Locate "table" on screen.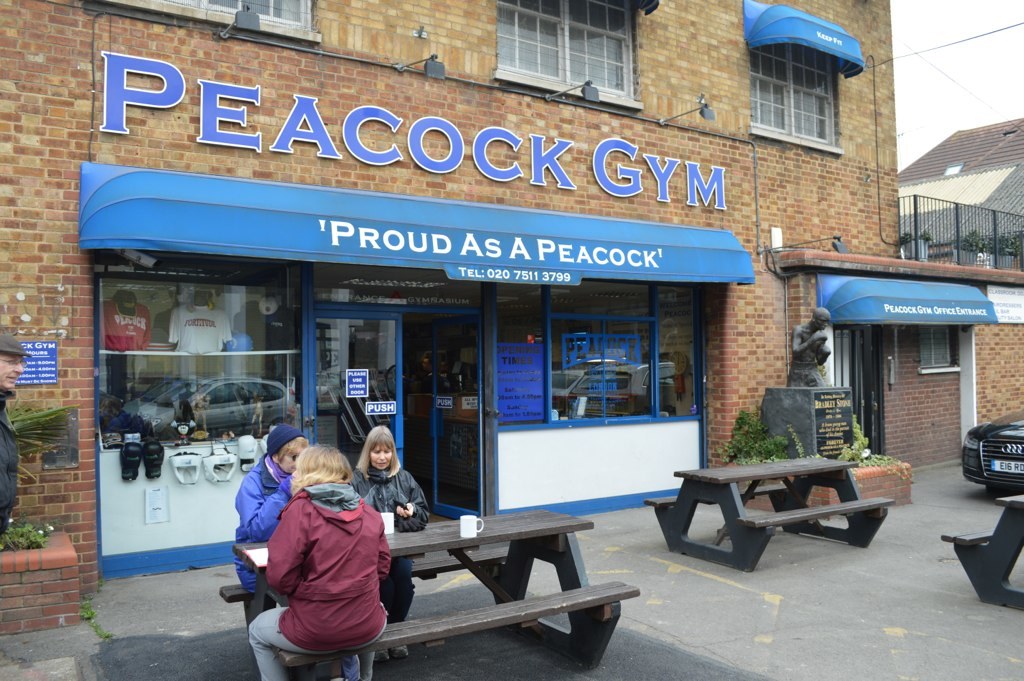
On screen at locate(663, 461, 899, 563).
